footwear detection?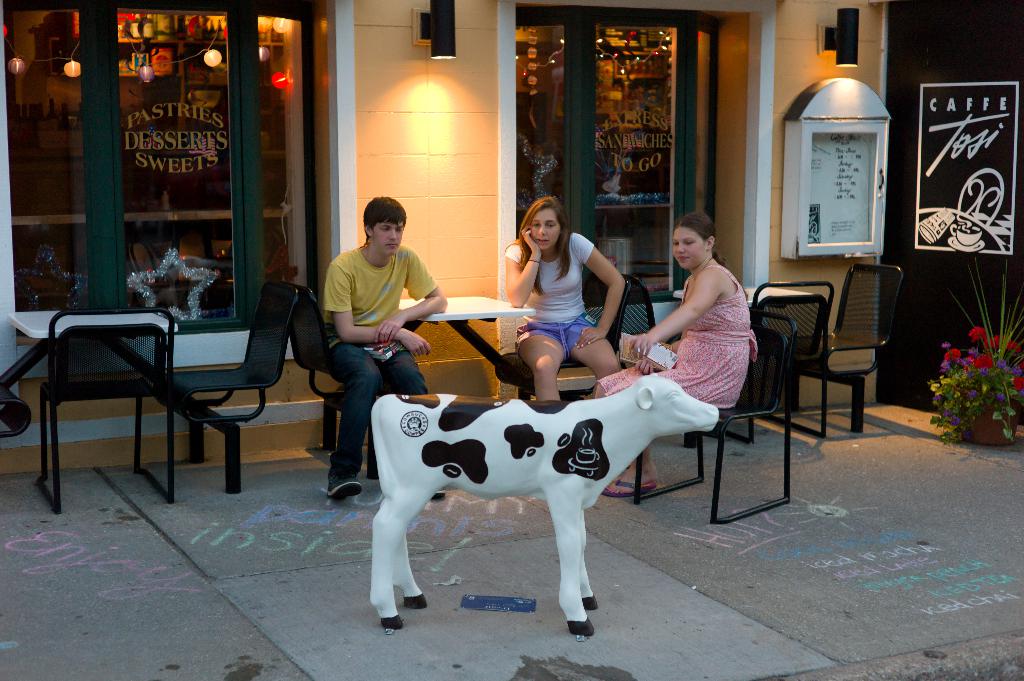
(328,474,367,498)
